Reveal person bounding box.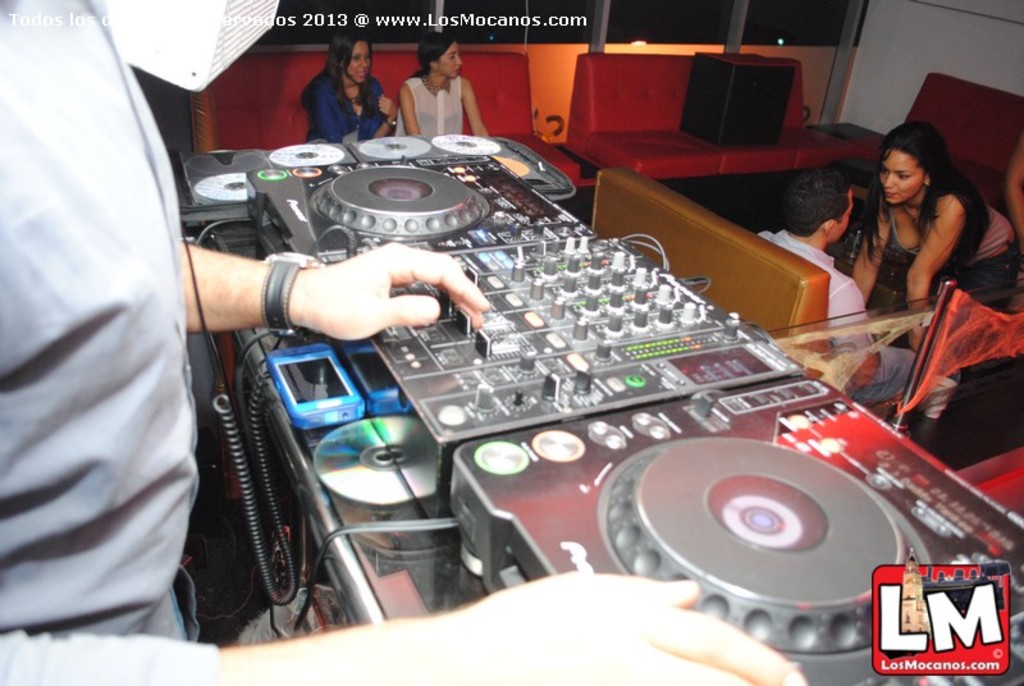
Revealed: 0, 0, 809, 685.
